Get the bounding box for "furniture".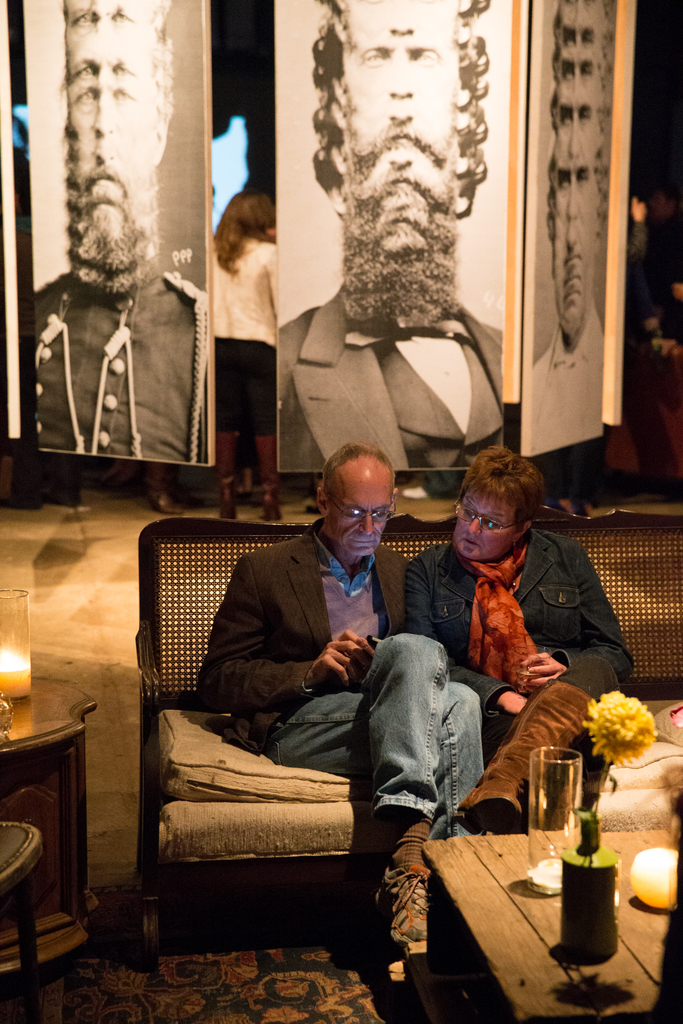
left=422, top=828, right=682, bottom=1023.
